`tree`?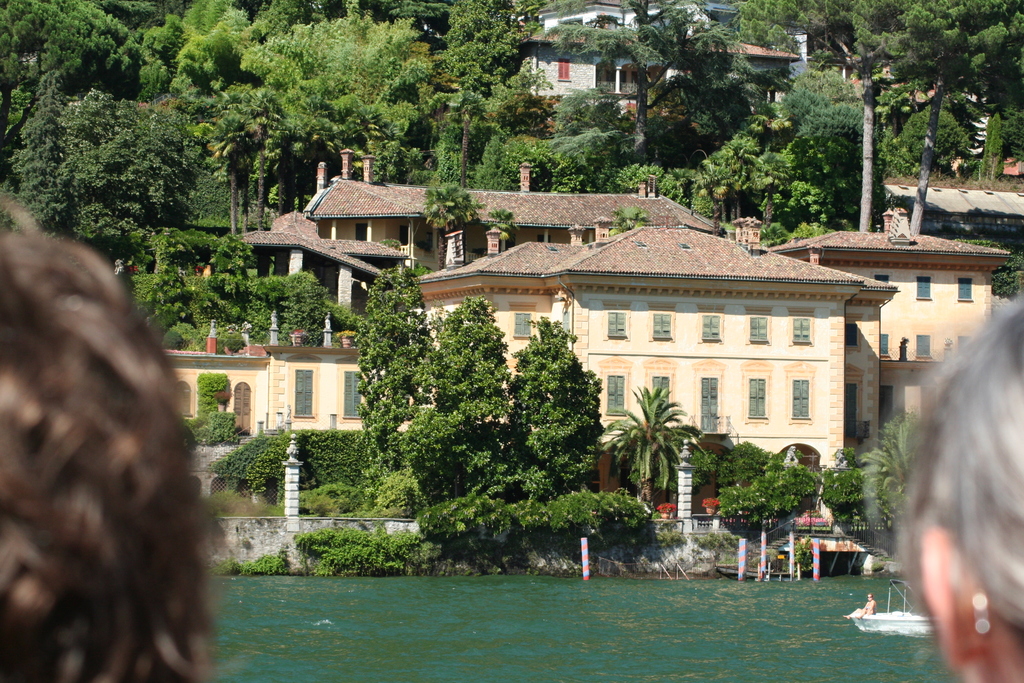
left=868, top=415, right=920, bottom=528
